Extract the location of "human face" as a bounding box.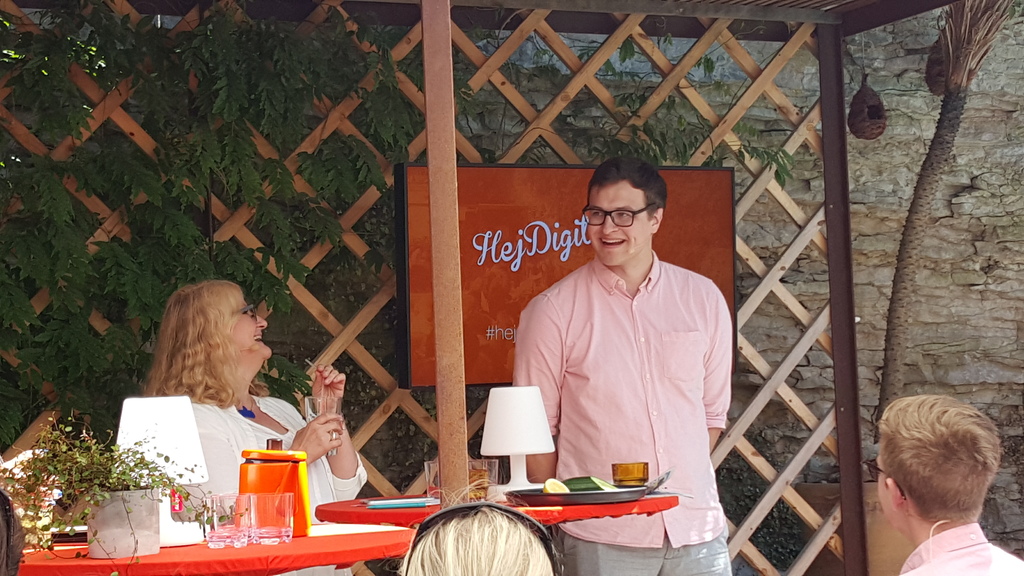
[877,454,894,531].
